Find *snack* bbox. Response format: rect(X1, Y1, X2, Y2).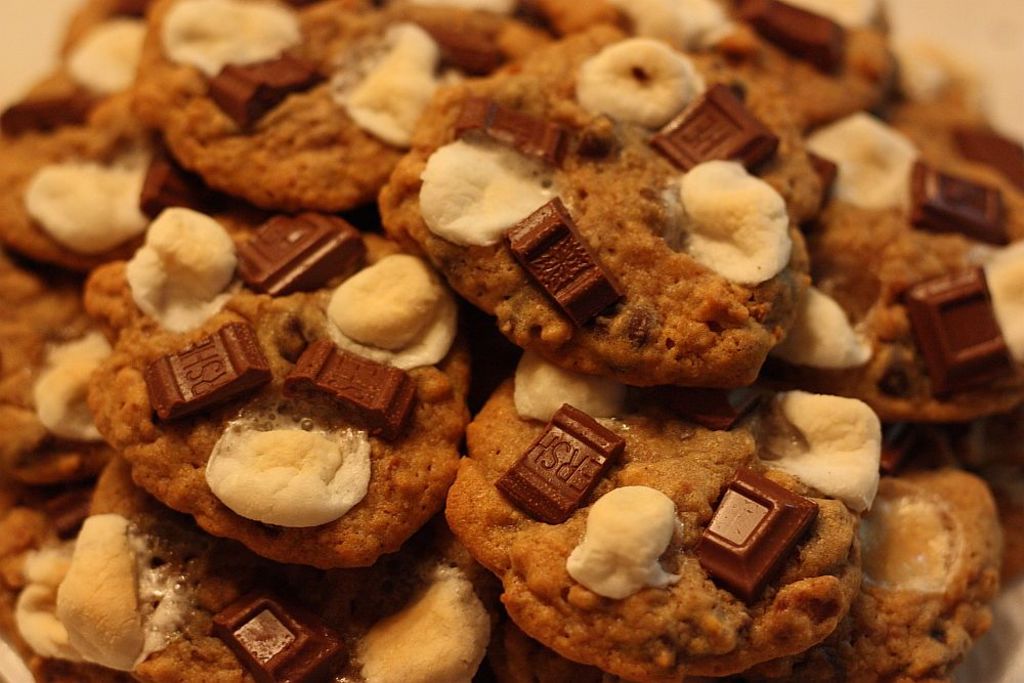
rect(465, 384, 889, 658).
